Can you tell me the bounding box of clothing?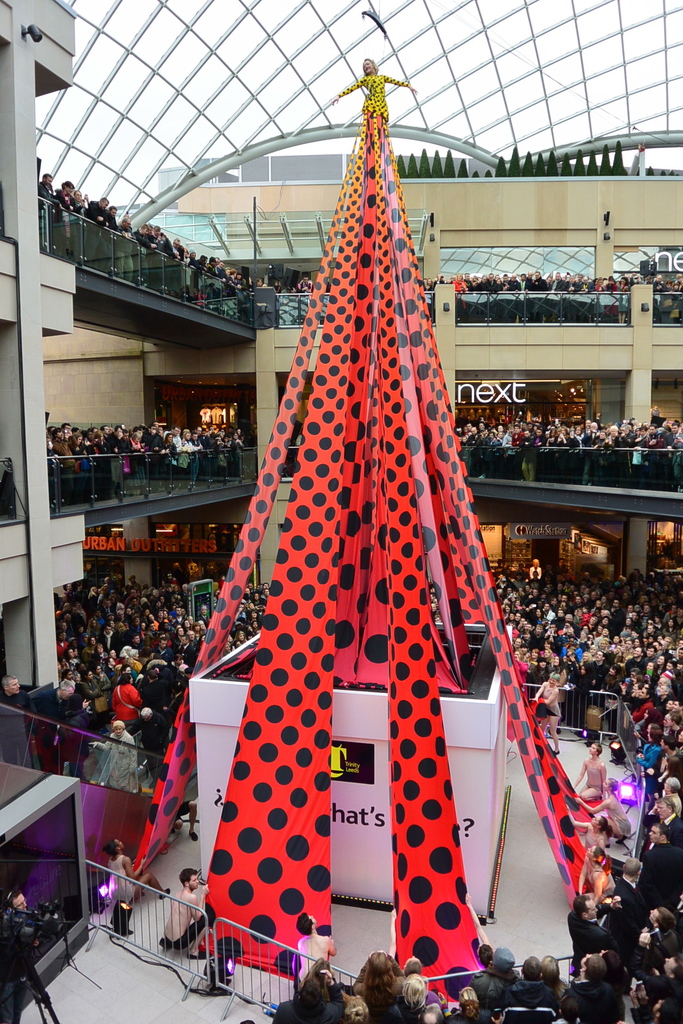
[x1=101, y1=853, x2=135, y2=906].
